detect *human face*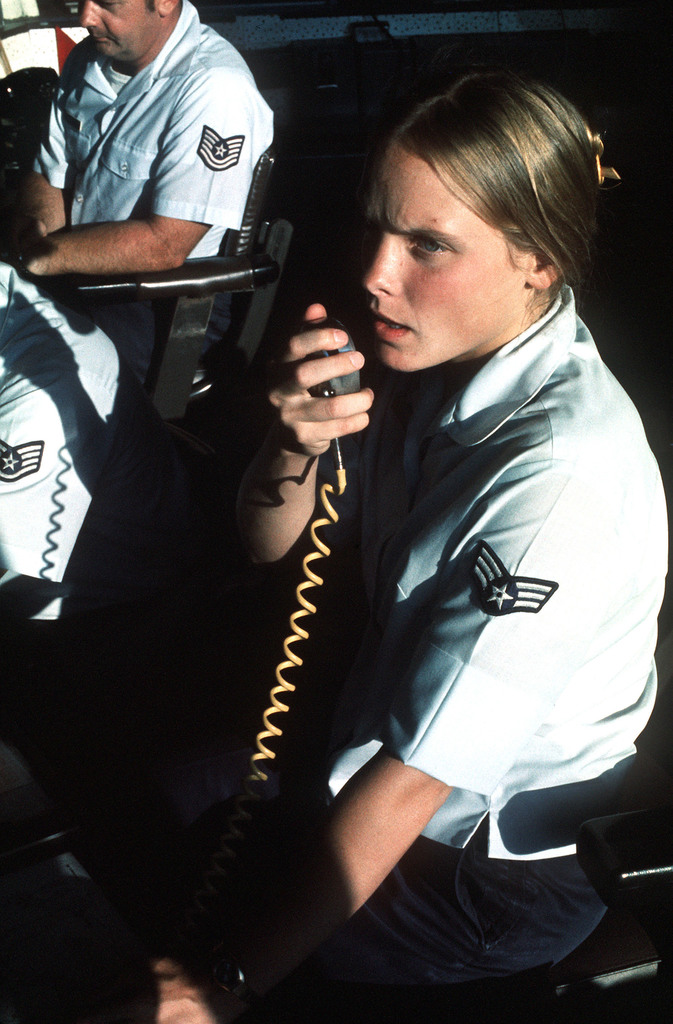
363, 141, 539, 376
